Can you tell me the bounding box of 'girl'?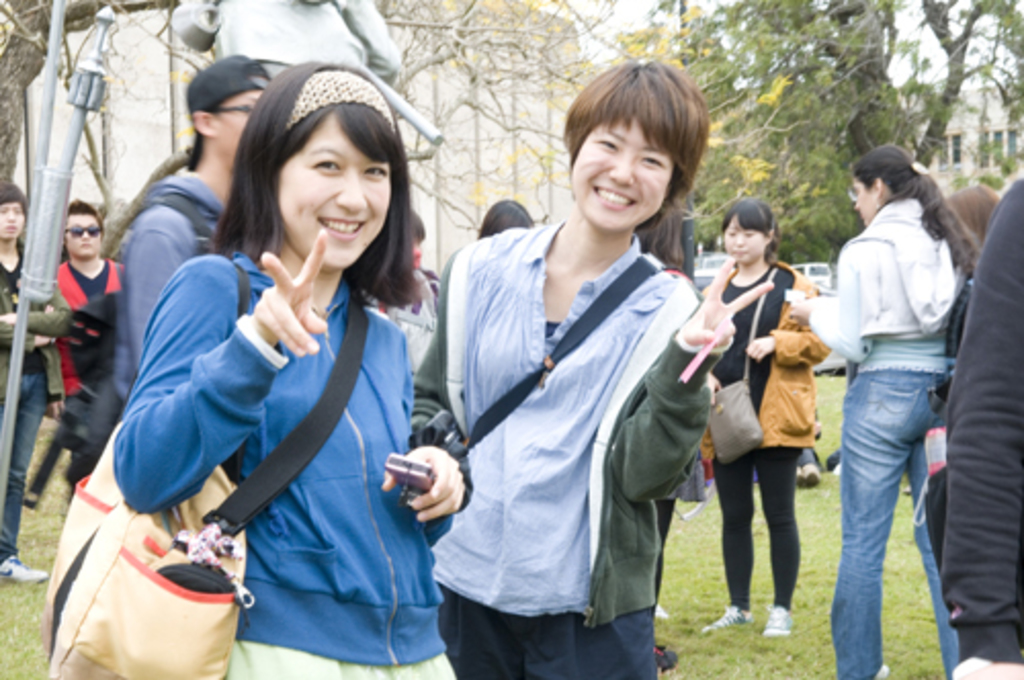
Rect(698, 195, 821, 660).
